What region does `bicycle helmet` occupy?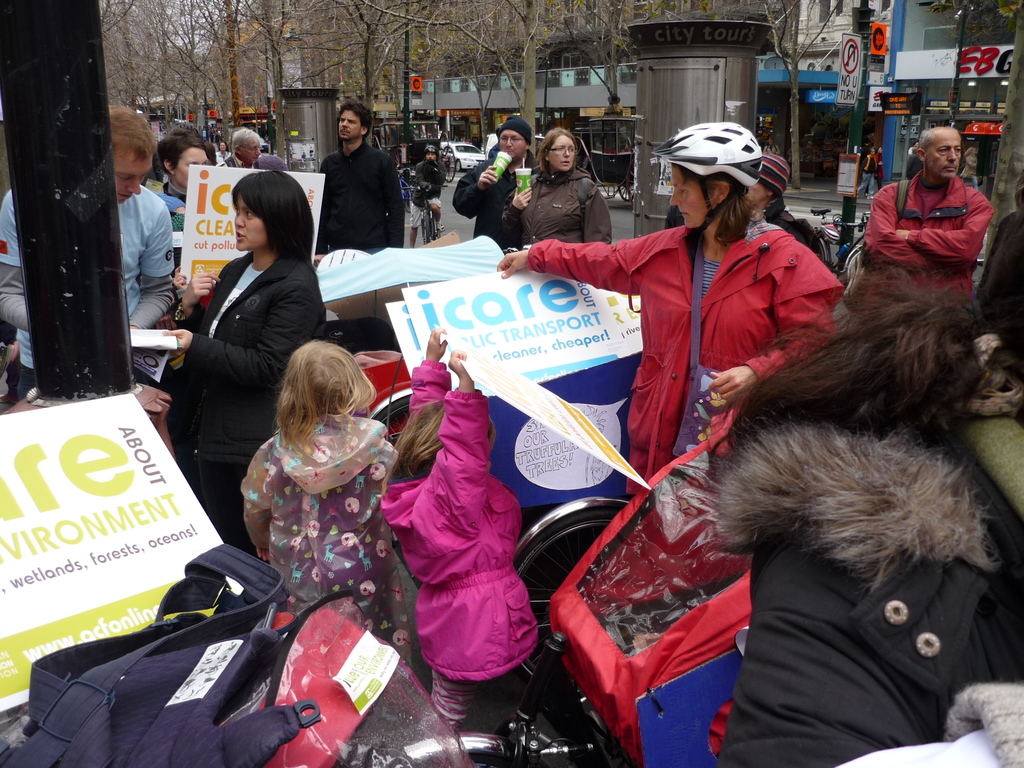
l=662, t=116, r=768, b=230.
